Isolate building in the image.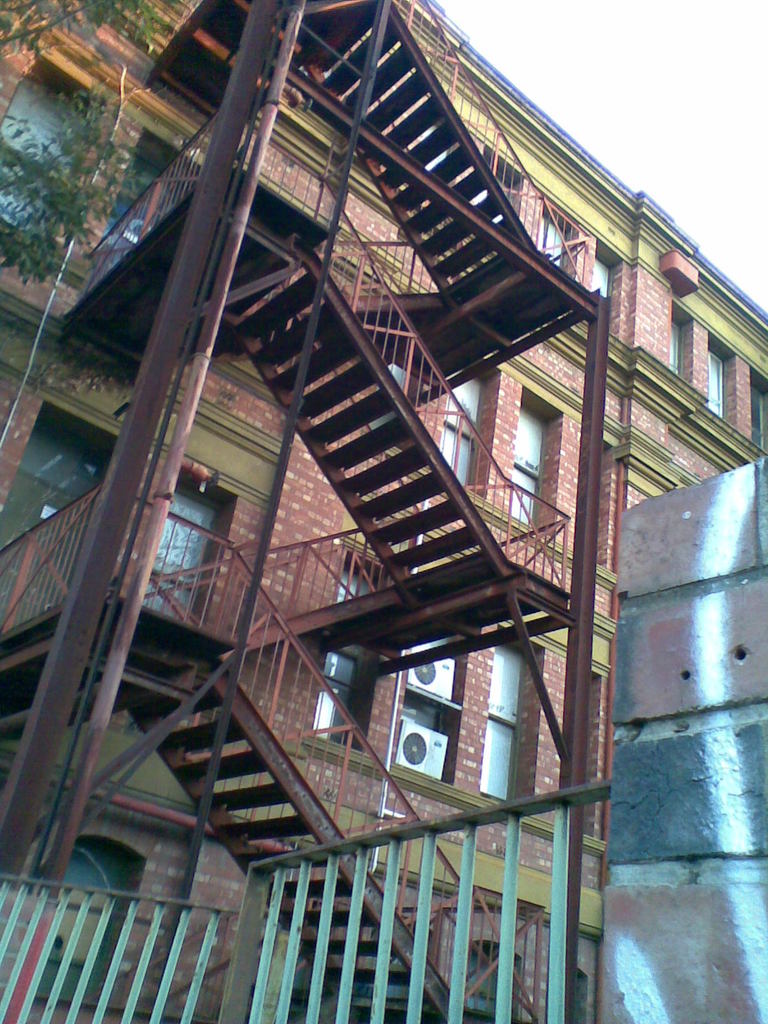
Isolated region: 0, 0, 767, 1023.
